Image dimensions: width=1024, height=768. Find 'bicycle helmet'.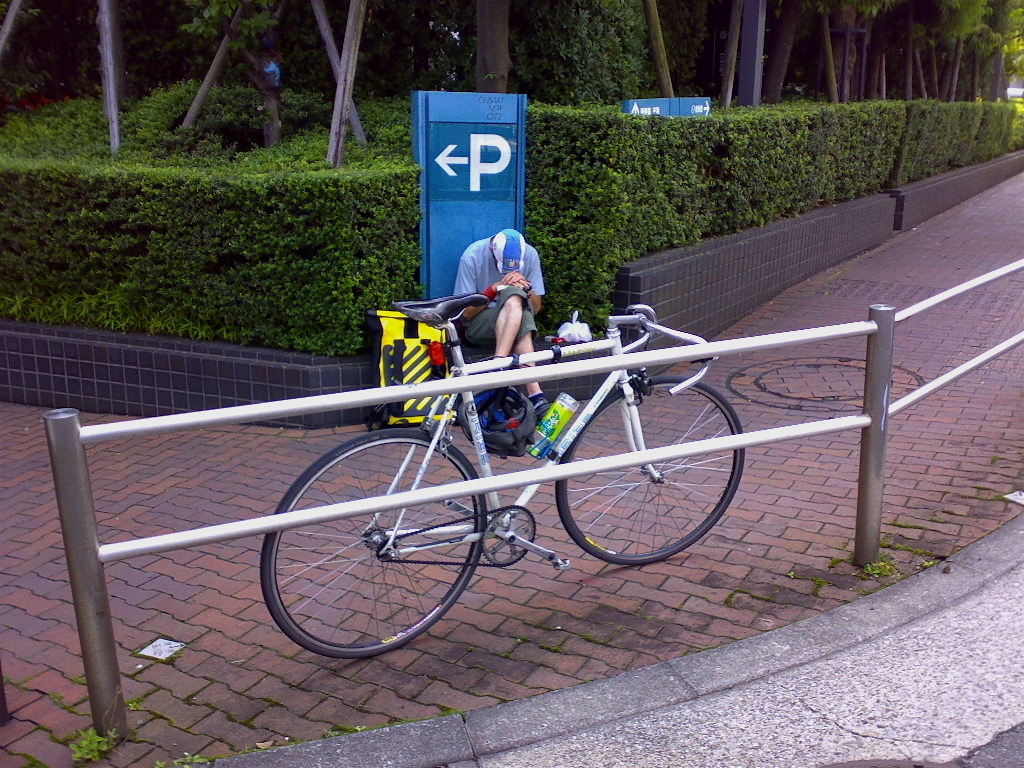
<bbox>454, 381, 535, 456</bbox>.
